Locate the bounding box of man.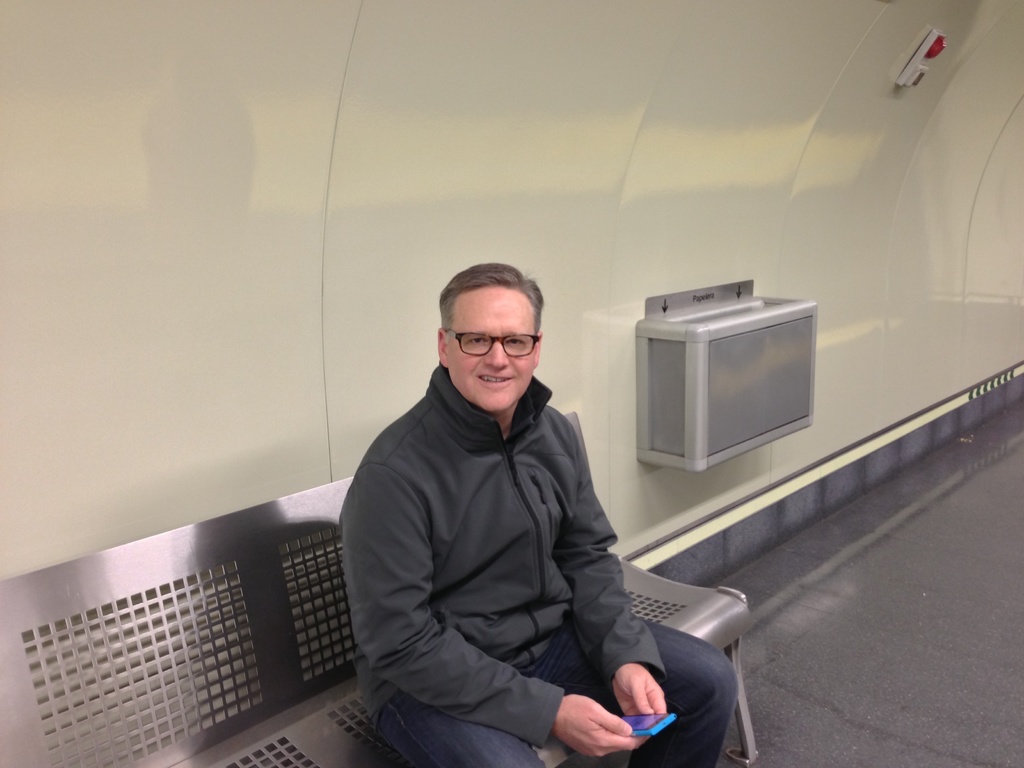
Bounding box: pyautogui.locateOnScreen(336, 247, 681, 761).
